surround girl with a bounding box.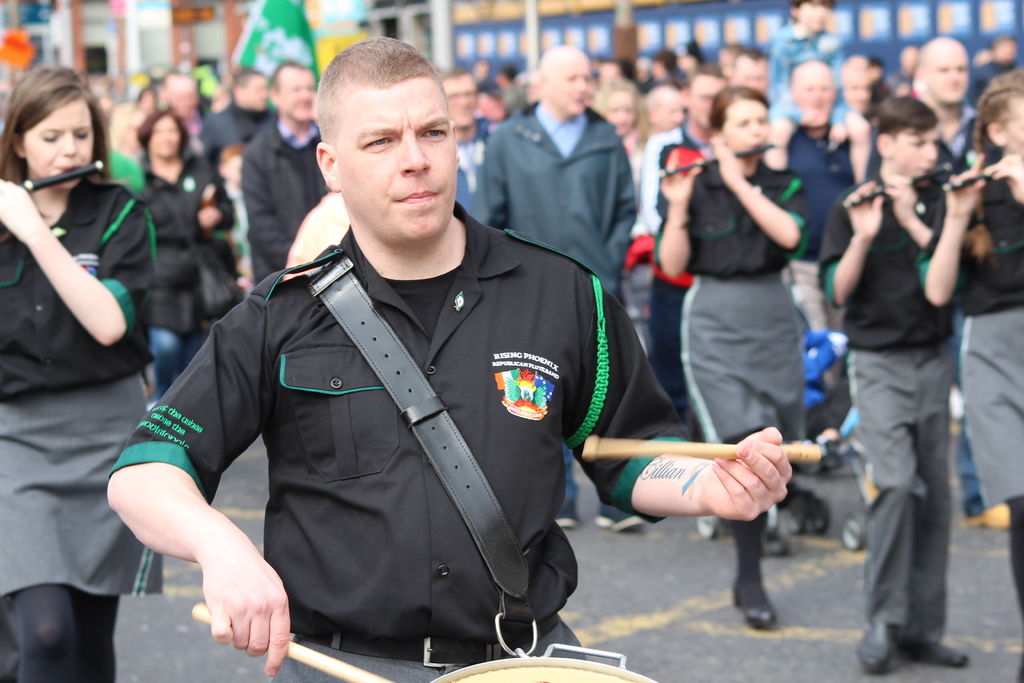
657,86,808,629.
